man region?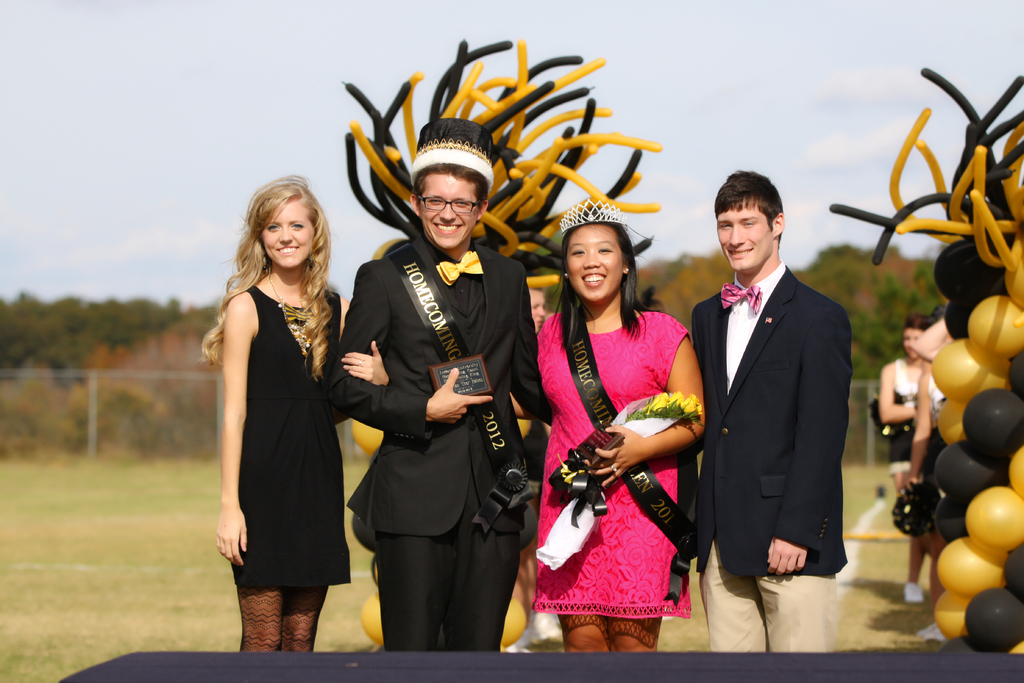
l=323, t=113, r=552, b=663
